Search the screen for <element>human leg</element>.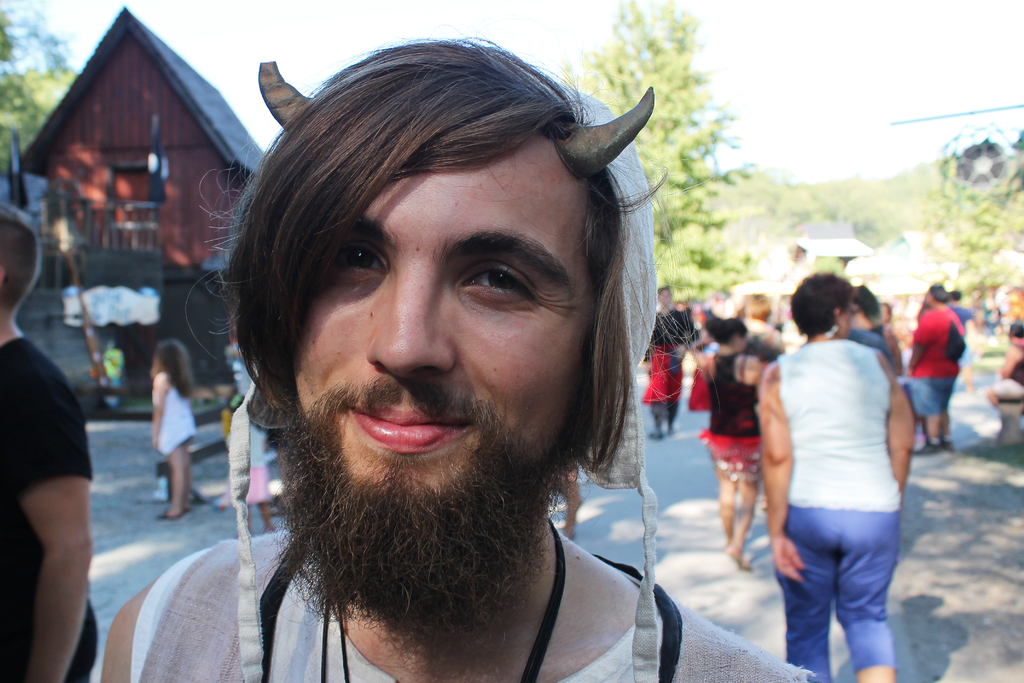
Found at crop(910, 419, 935, 459).
